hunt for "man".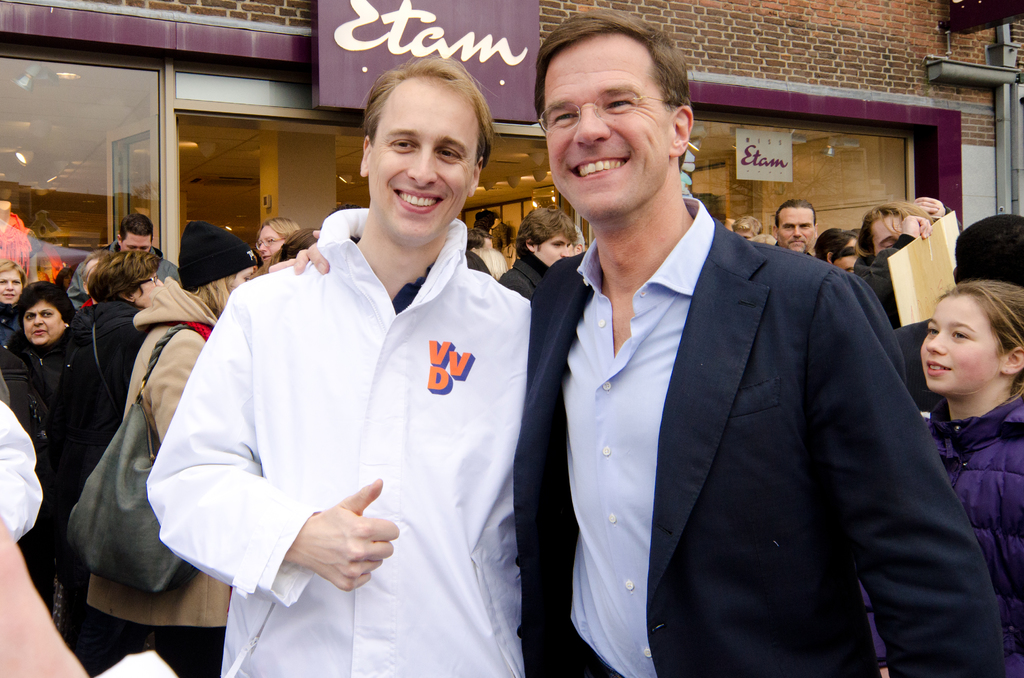
Hunted down at box(64, 211, 184, 312).
